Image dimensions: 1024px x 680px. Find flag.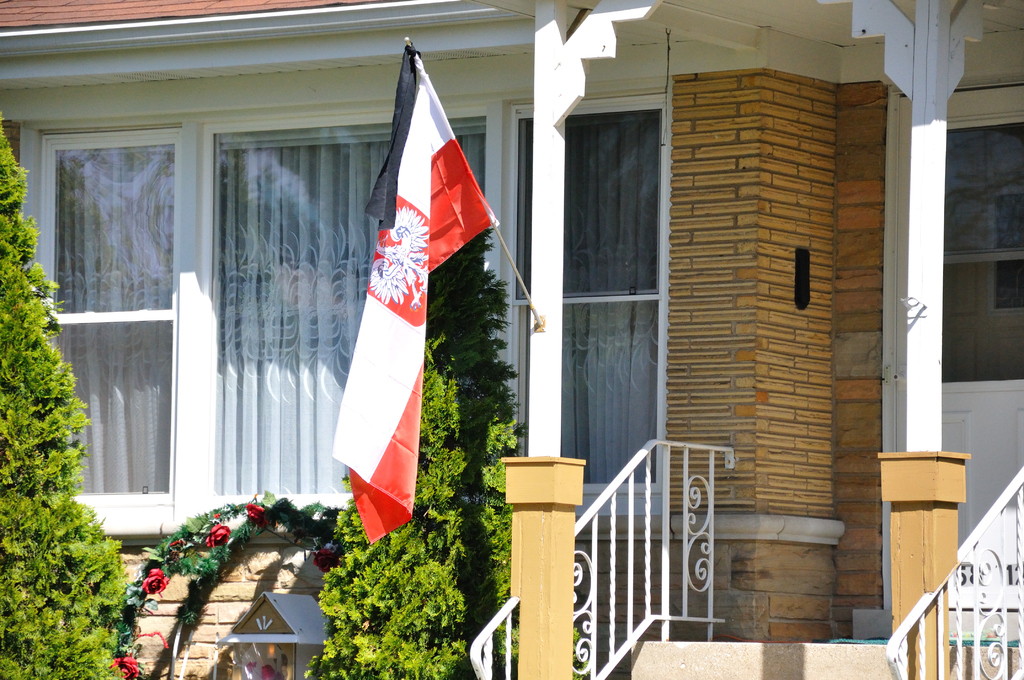
335 28 502 541.
